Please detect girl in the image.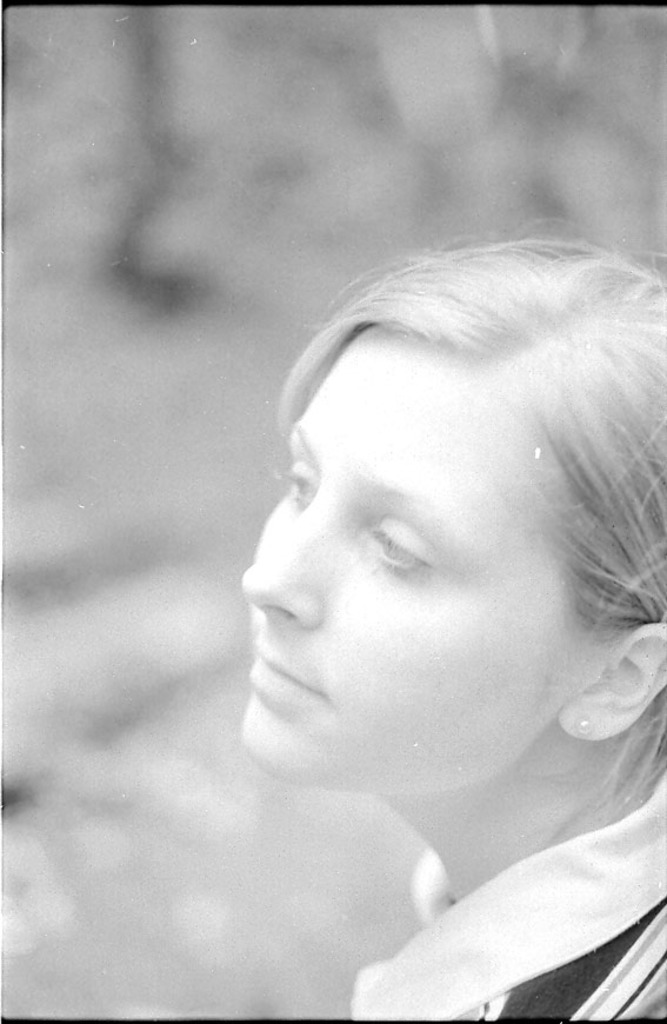
BBox(235, 220, 666, 1023).
